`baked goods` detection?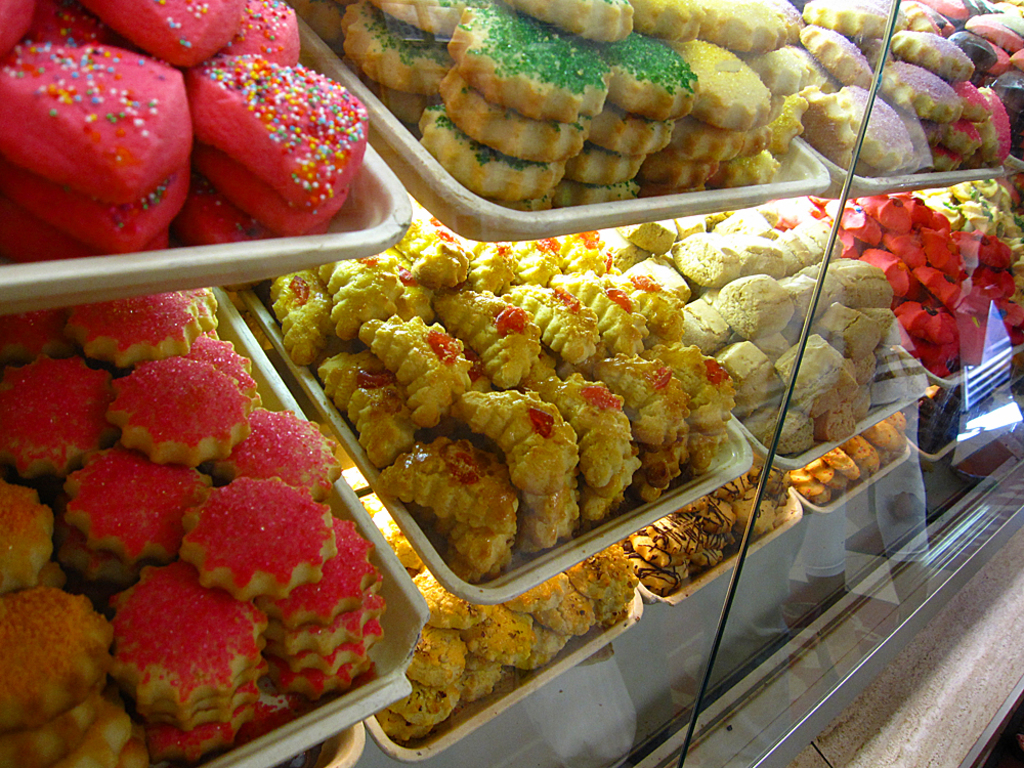
x1=912, y1=182, x2=1023, y2=308
